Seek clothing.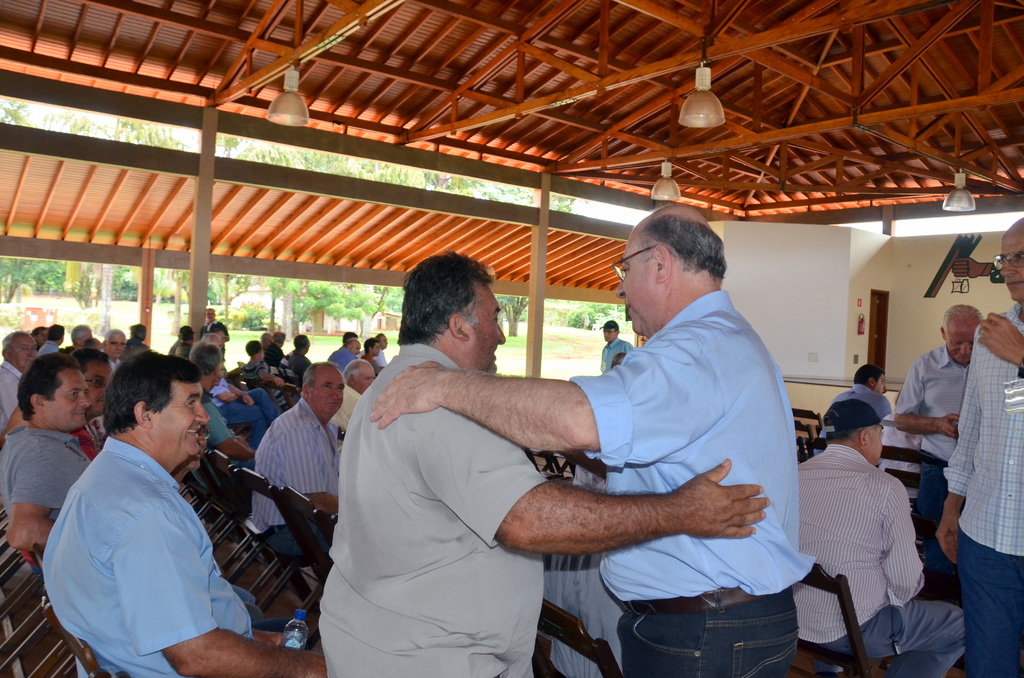
box=[0, 412, 79, 531].
